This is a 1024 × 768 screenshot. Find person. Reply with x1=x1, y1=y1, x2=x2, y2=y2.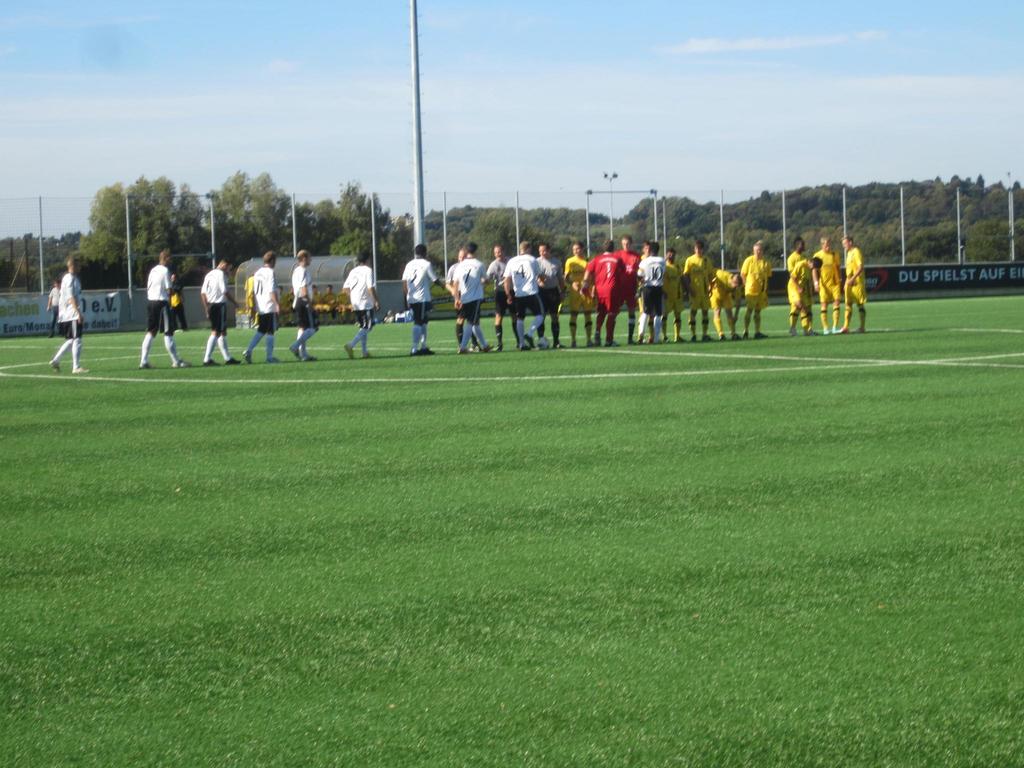
x1=239, y1=250, x2=280, y2=362.
